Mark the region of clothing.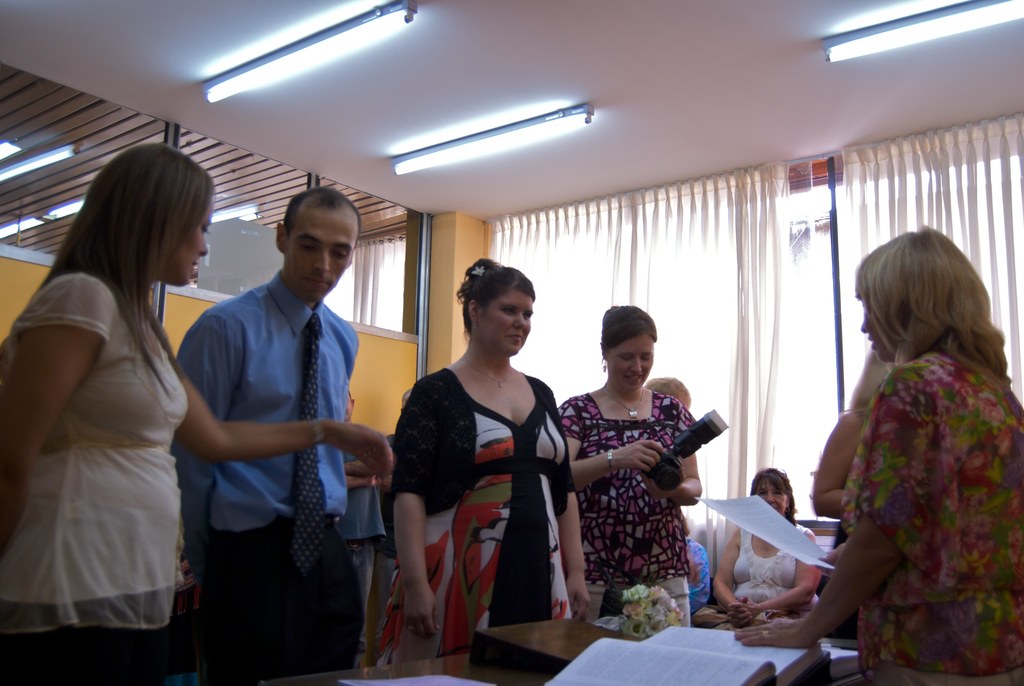
Region: [left=333, top=451, right=386, bottom=600].
